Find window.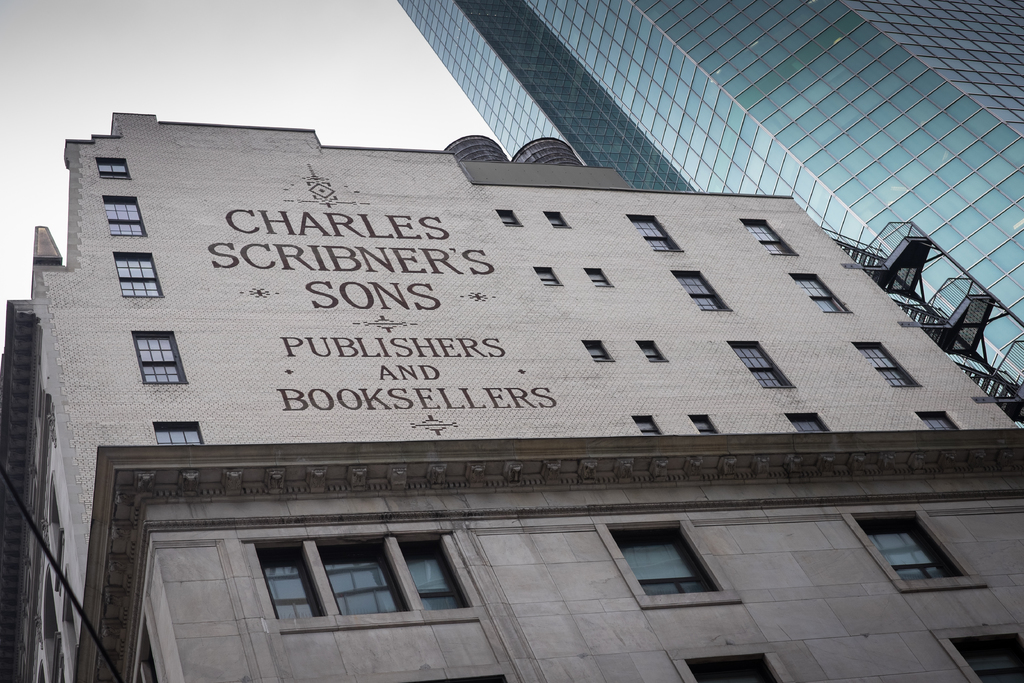
{"x1": 253, "y1": 545, "x2": 477, "y2": 621}.
